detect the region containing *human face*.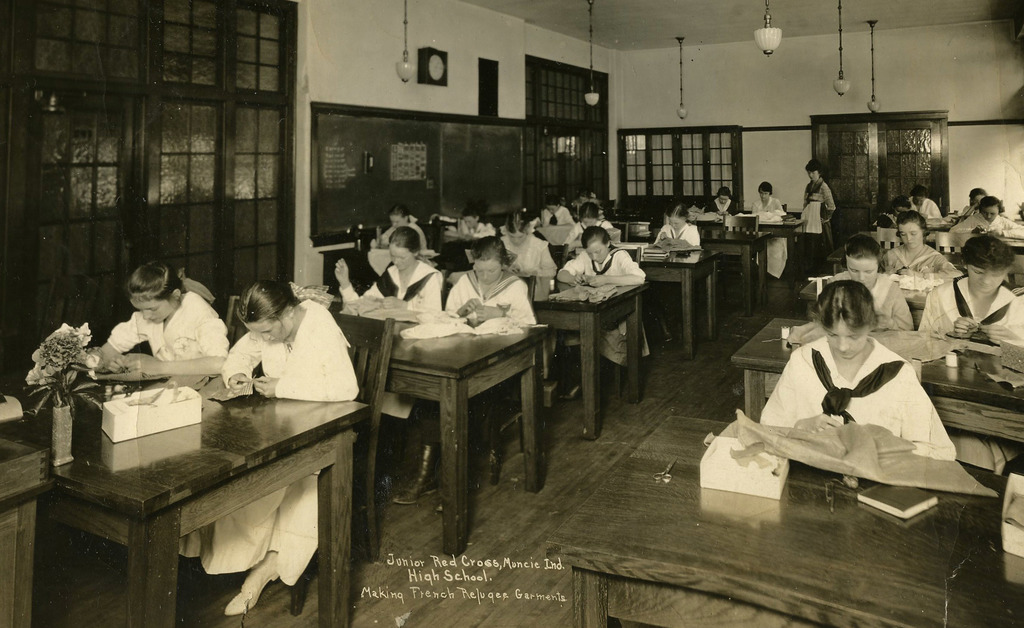
select_region(970, 259, 1001, 296).
